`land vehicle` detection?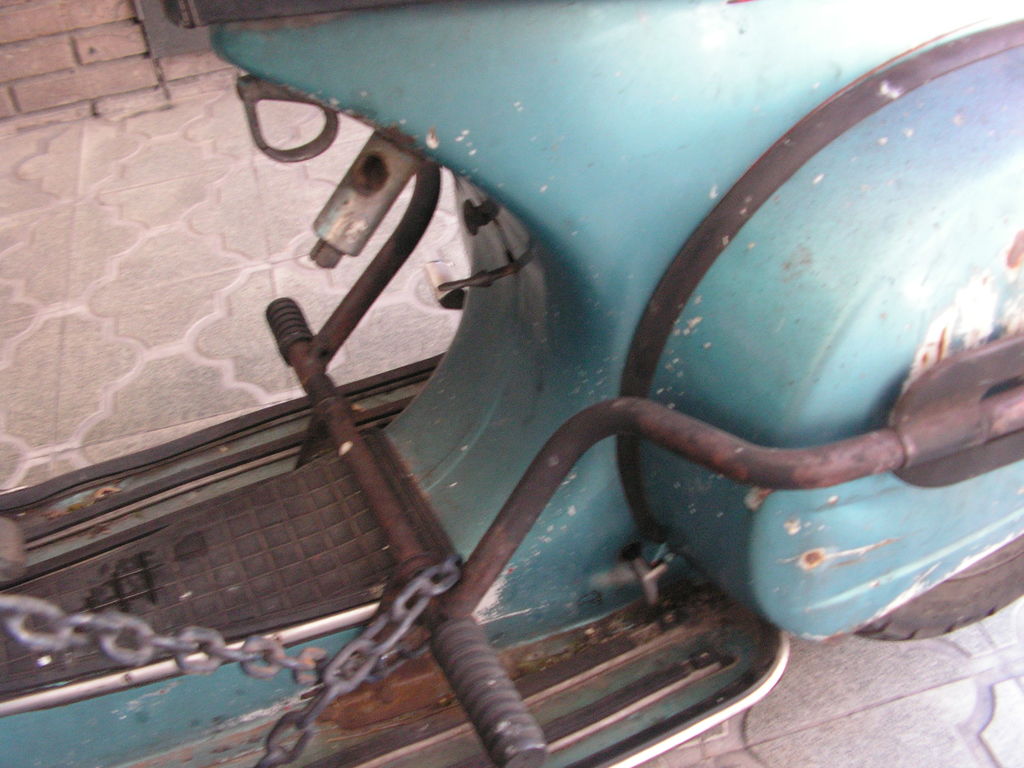
left=0, top=0, right=1023, bottom=767
